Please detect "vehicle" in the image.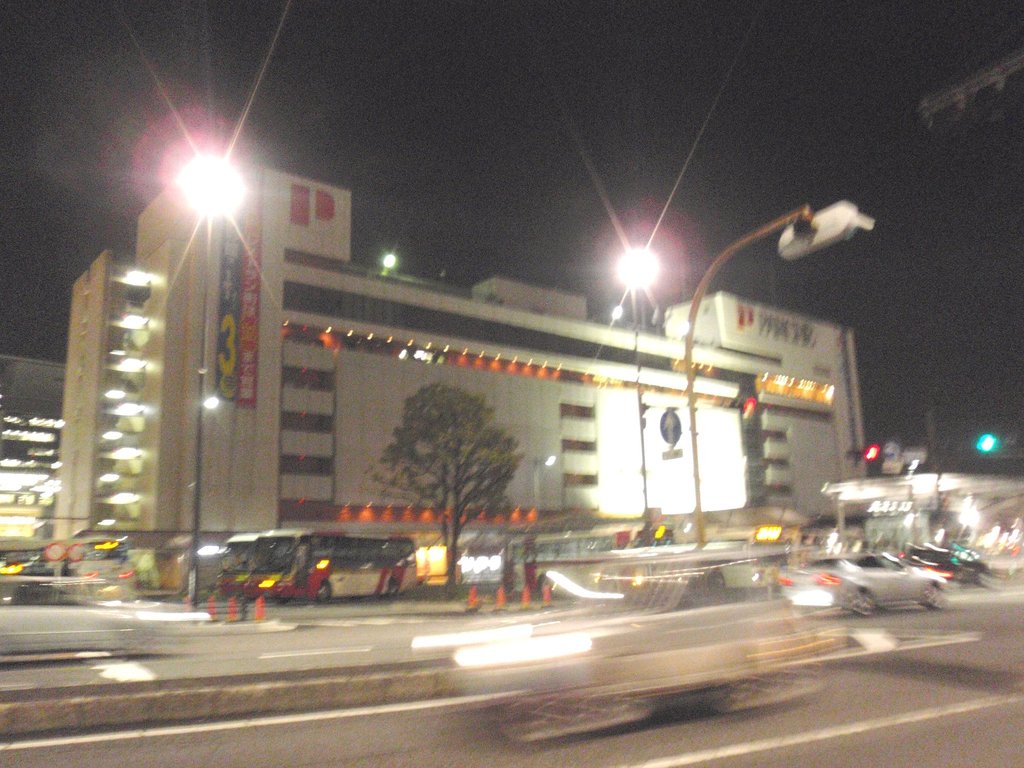
781, 556, 950, 614.
